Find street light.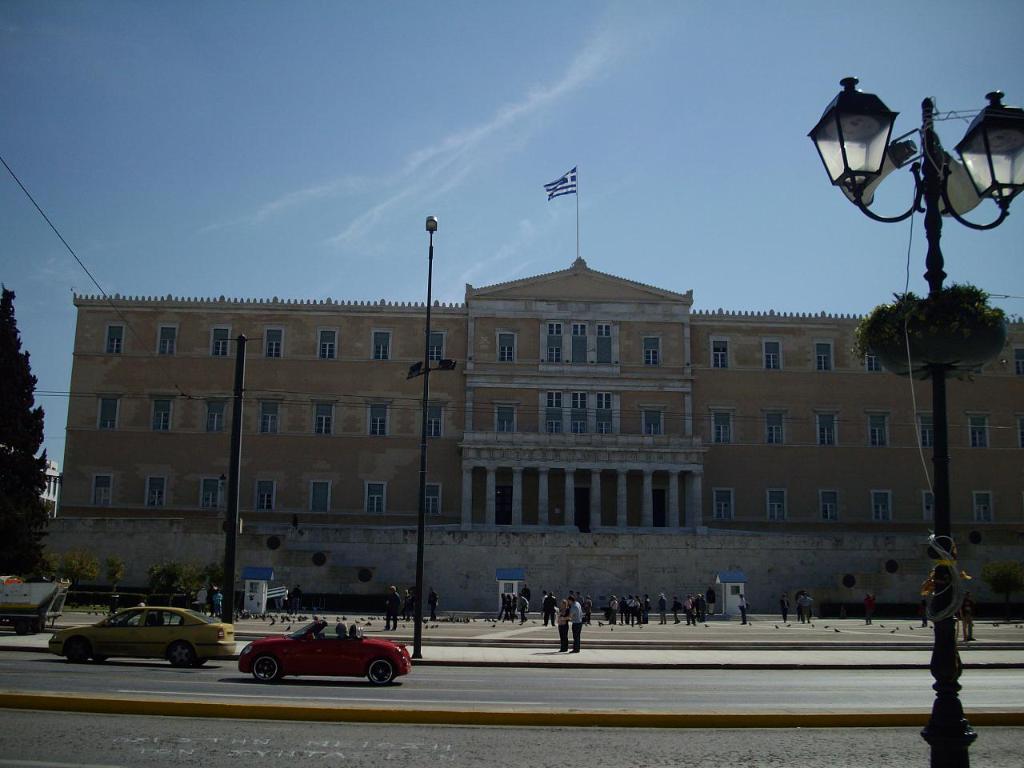
(left=405, top=210, right=458, bottom=658).
